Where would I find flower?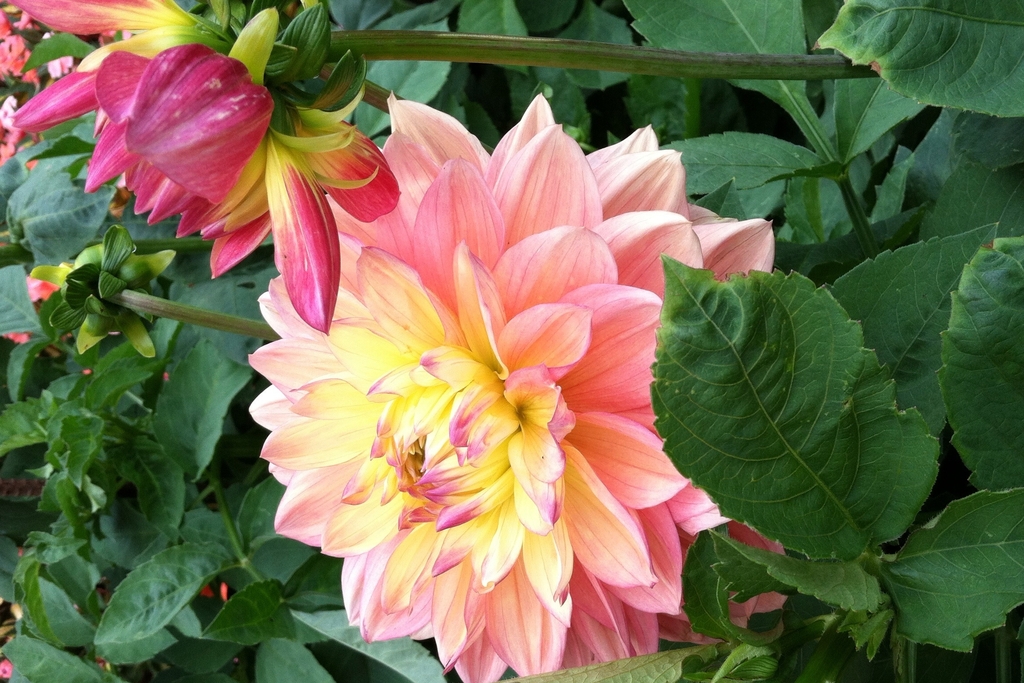
At bbox=[0, 0, 400, 336].
